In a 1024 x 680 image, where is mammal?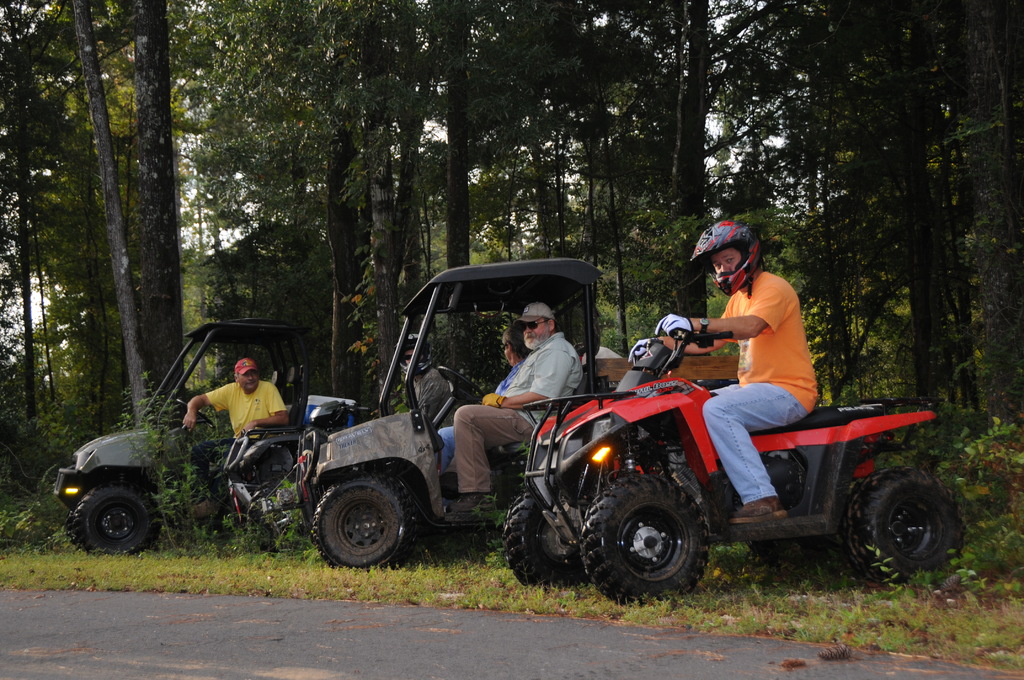
box(447, 300, 584, 509).
